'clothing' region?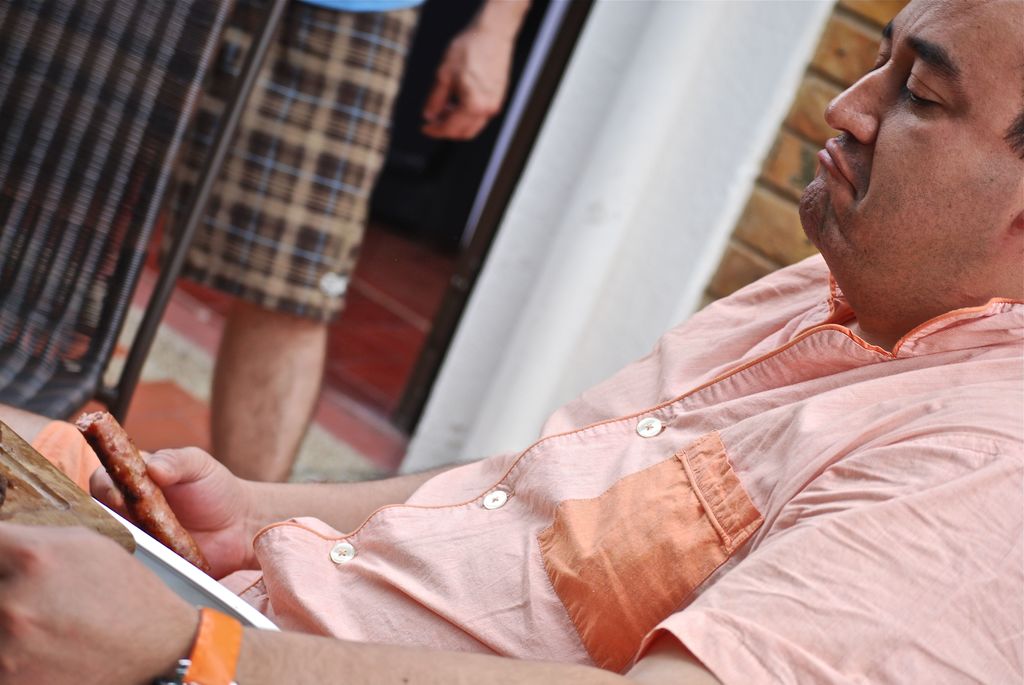
145,177,1010,667
